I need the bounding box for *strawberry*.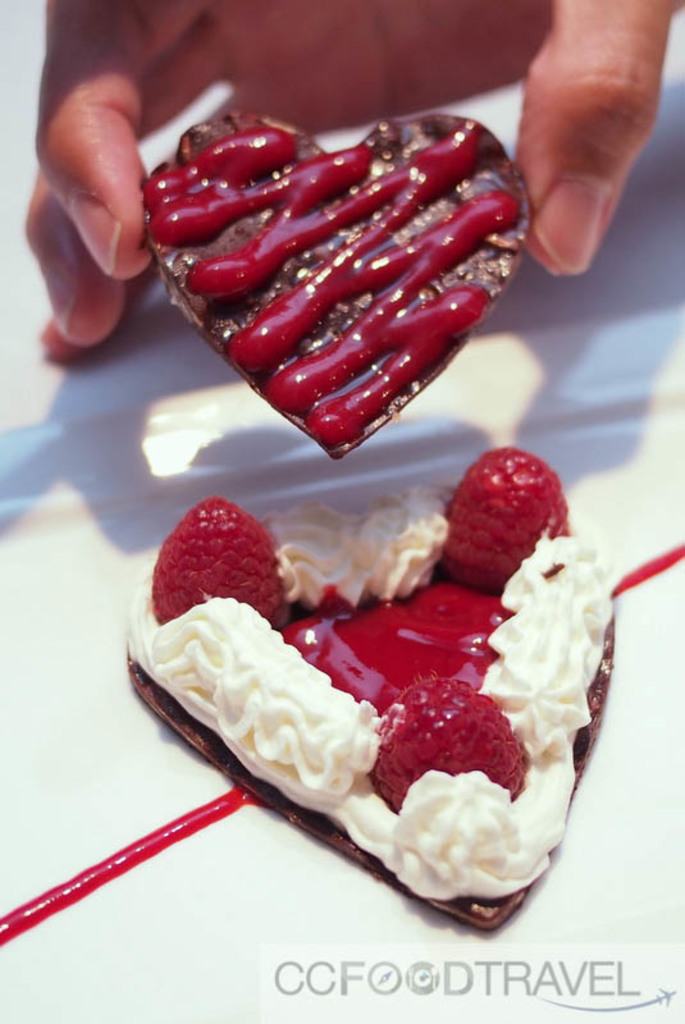
Here it is: select_region(379, 675, 534, 826).
